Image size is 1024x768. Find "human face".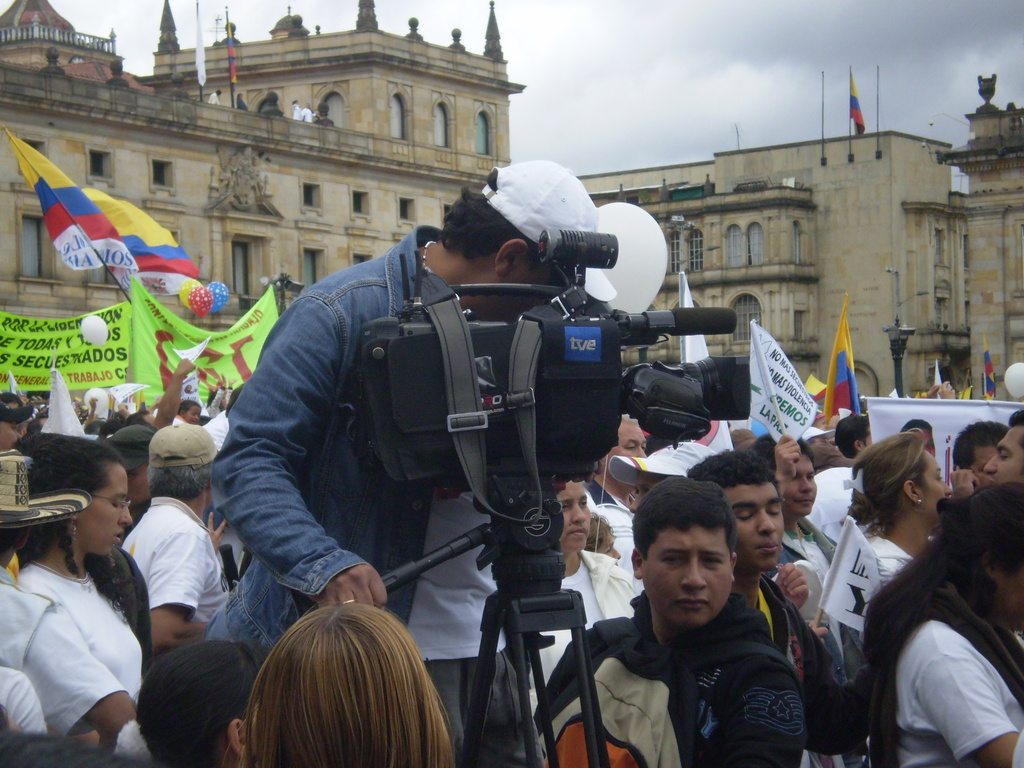
box(504, 267, 556, 320).
